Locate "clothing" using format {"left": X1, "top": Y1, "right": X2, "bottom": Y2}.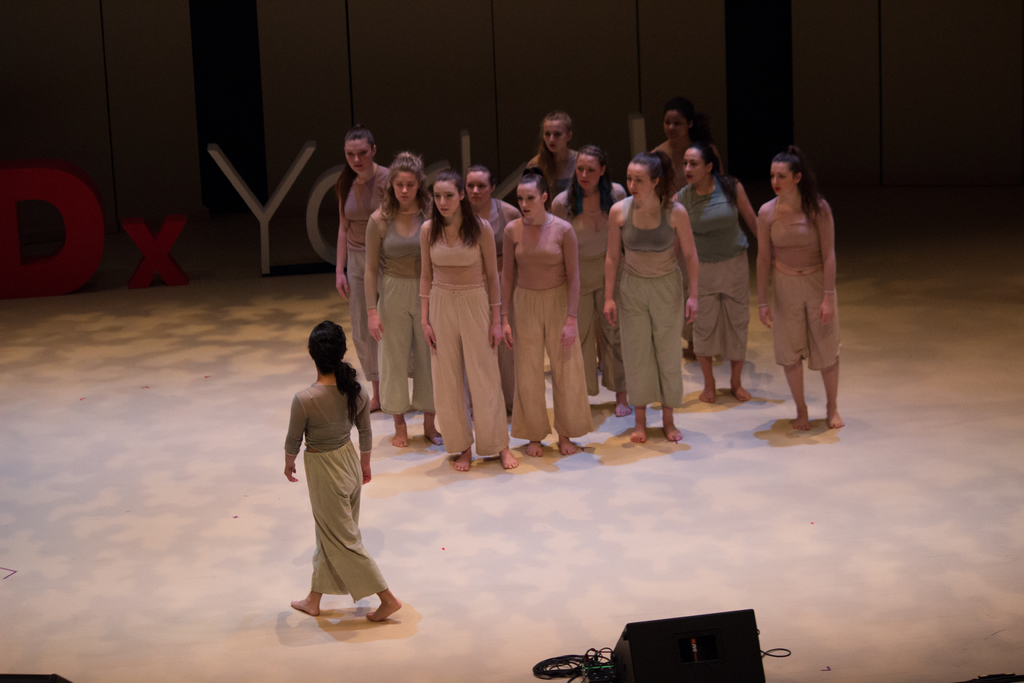
{"left": 742, "top": 210, "right": 847, "bottom": 373}.
